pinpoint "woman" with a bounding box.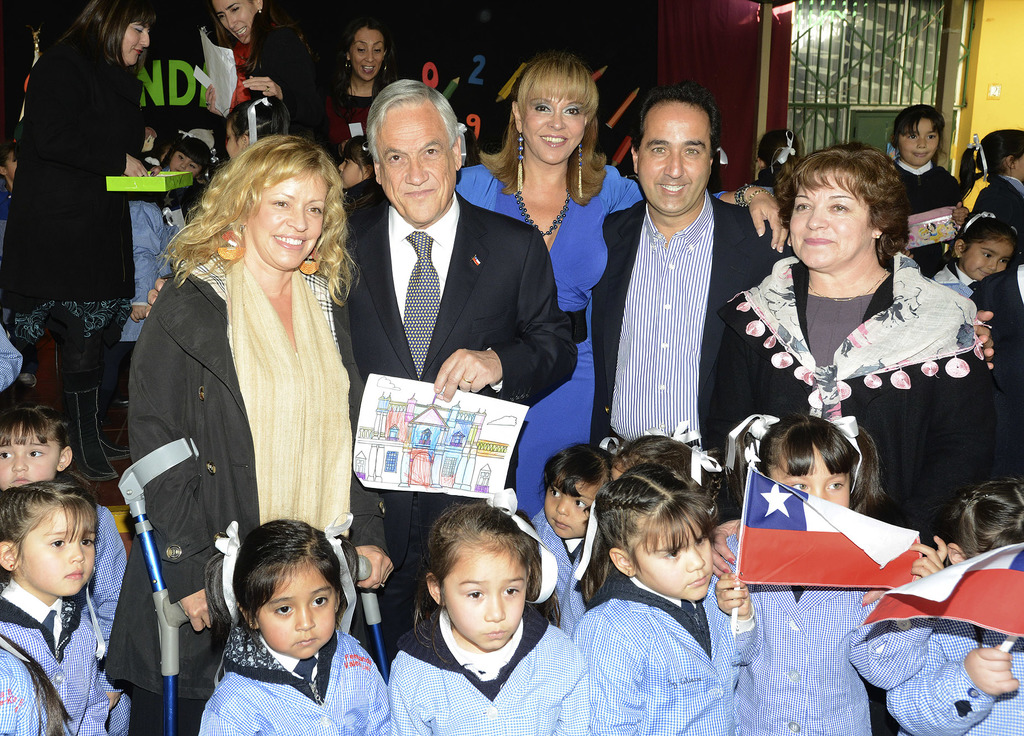
bbox=(3, 1, 161, 300).
